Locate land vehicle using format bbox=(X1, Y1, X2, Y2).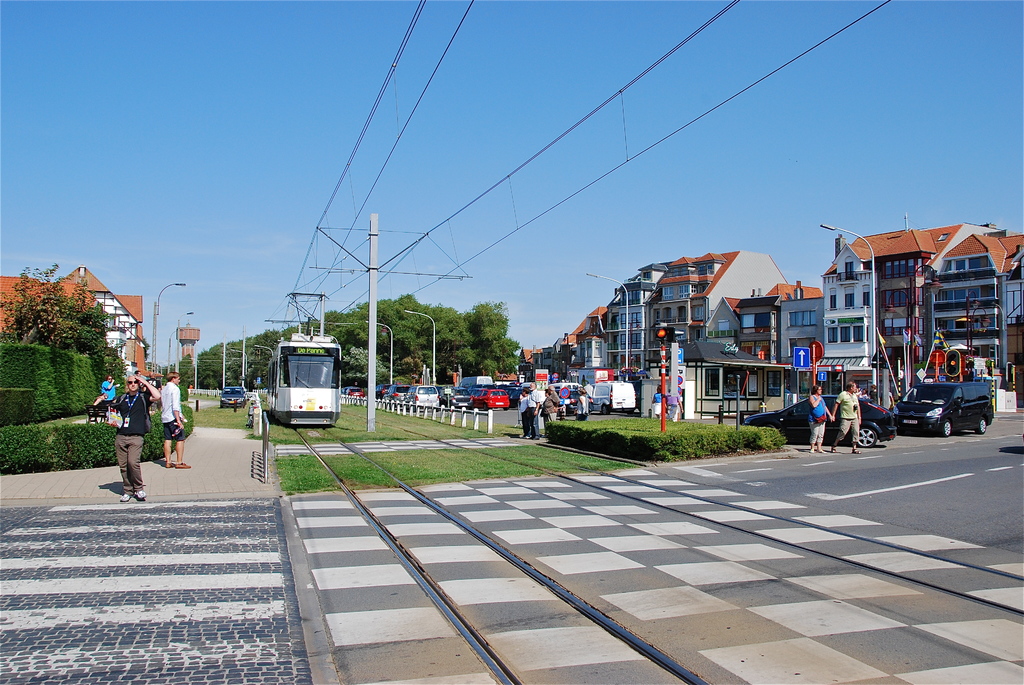
bbox=(506, 384, 524, 407).
